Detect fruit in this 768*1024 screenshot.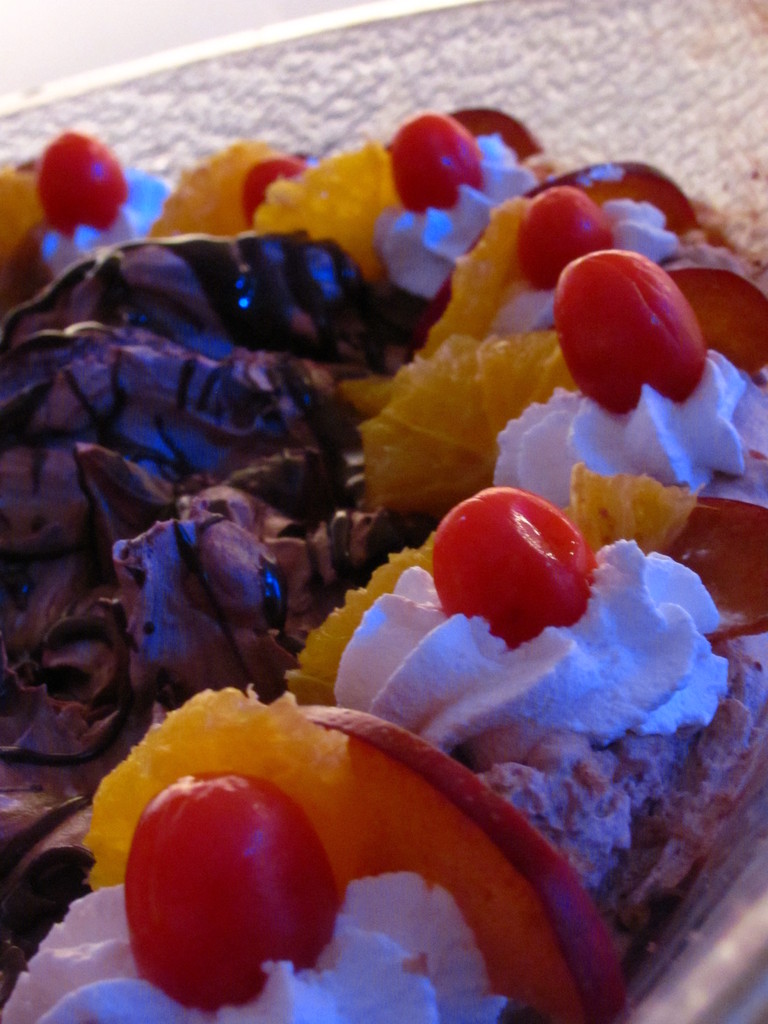
Detection: crop(116, 758, 324, 1005).
